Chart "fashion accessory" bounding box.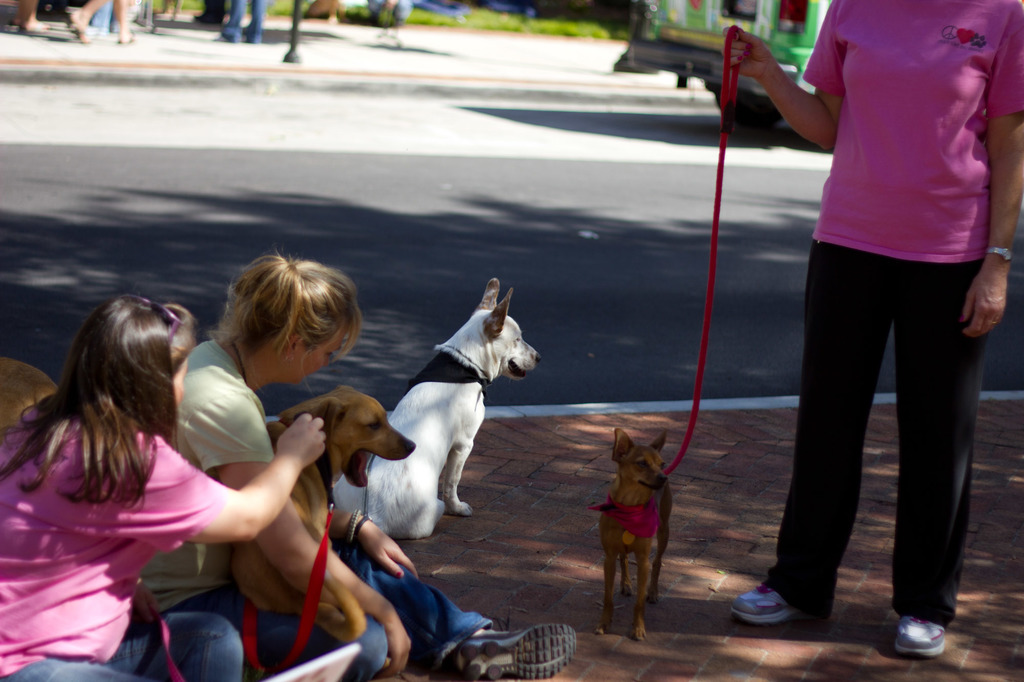
Charted: locate(227, 338, 251, 391).
